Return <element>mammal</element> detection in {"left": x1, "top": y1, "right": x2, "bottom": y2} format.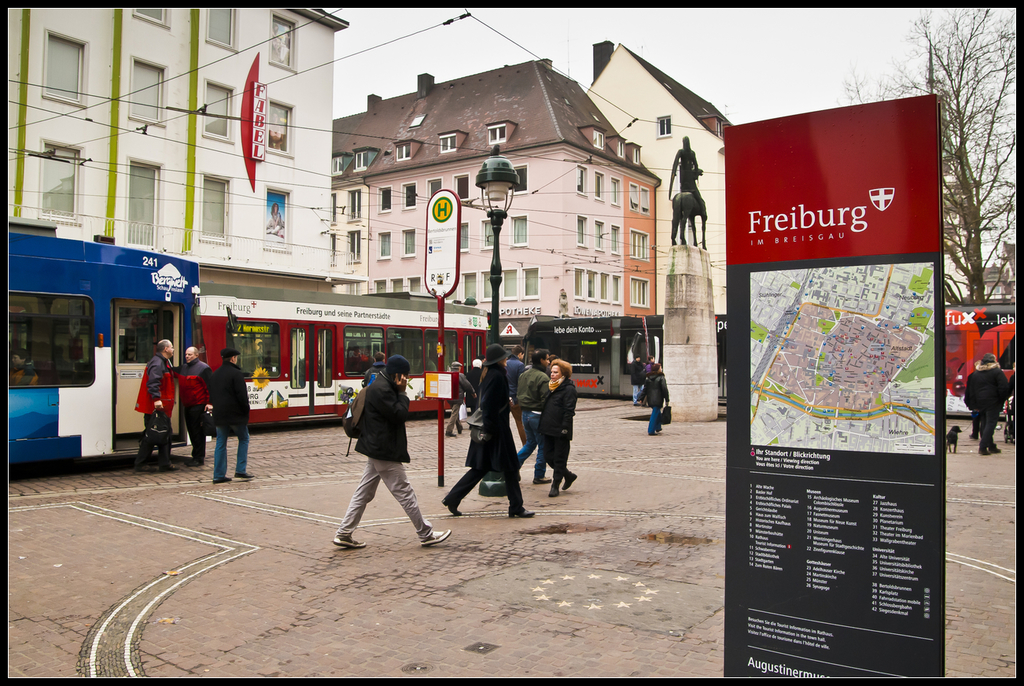
{"left": 6, "top": 348, "right": 41, "bottom": 387}.
